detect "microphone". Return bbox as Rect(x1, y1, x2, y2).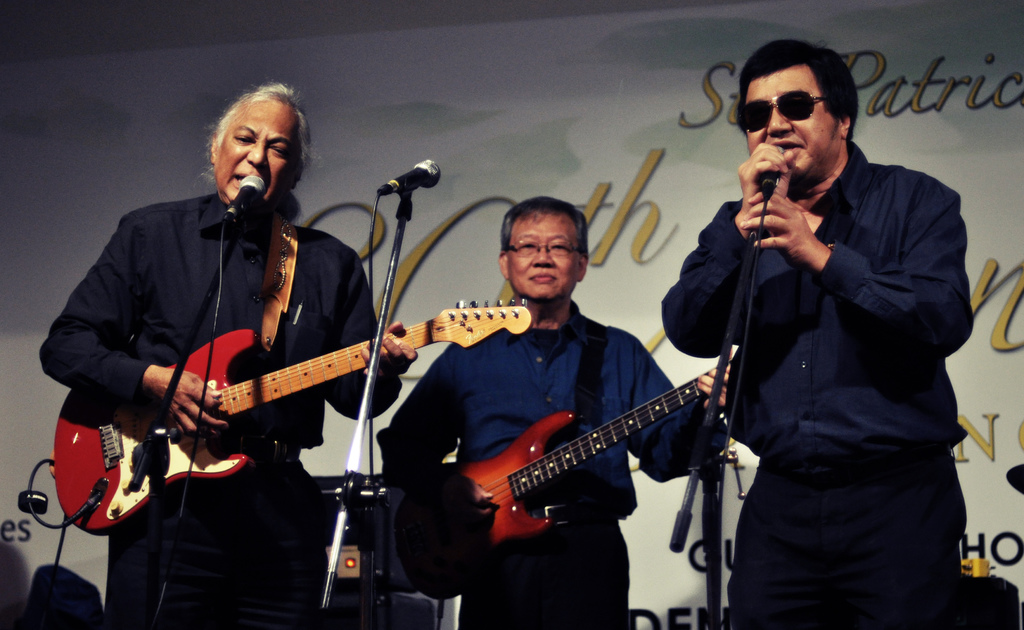
Rect(365, 158, 447, 213).
